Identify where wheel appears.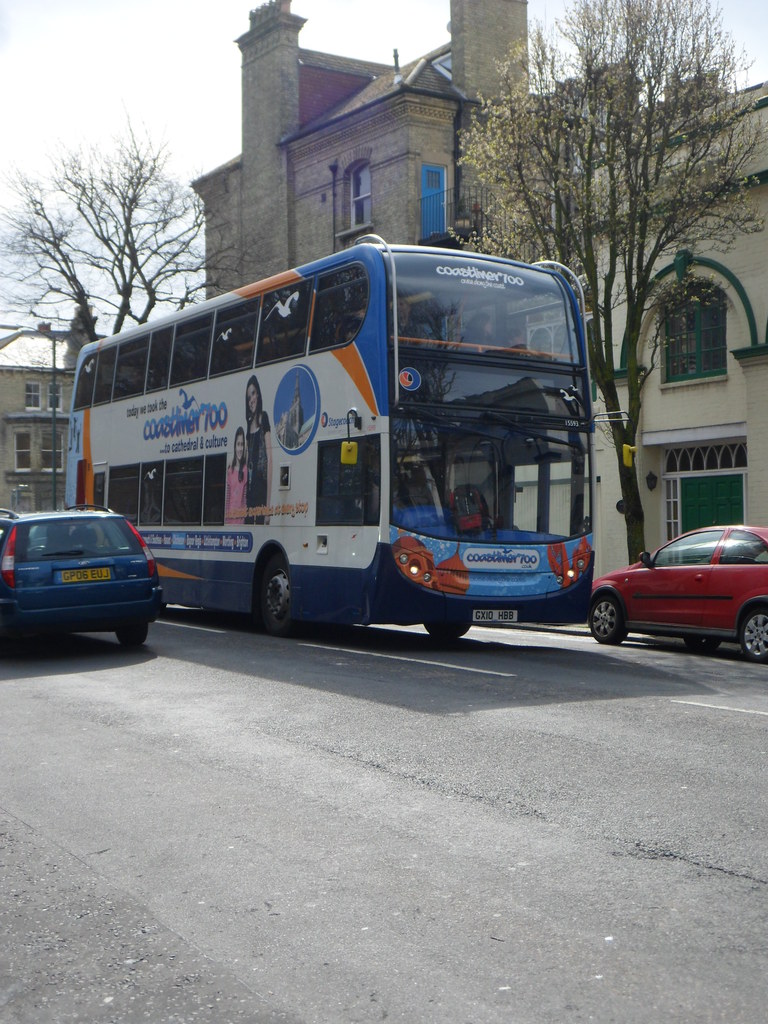
Appears at (left=427, top=626, right=467, bottom=636).
